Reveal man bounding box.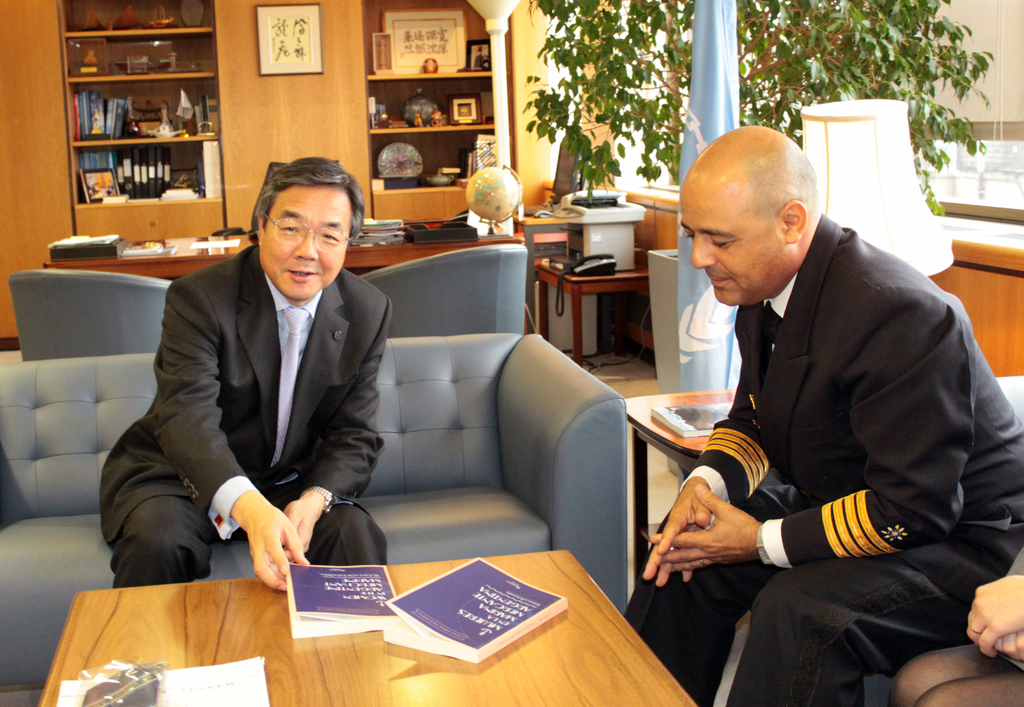
Revealed: {"left": 97, "top": 154, "right": 388, "bottom": 592}.
